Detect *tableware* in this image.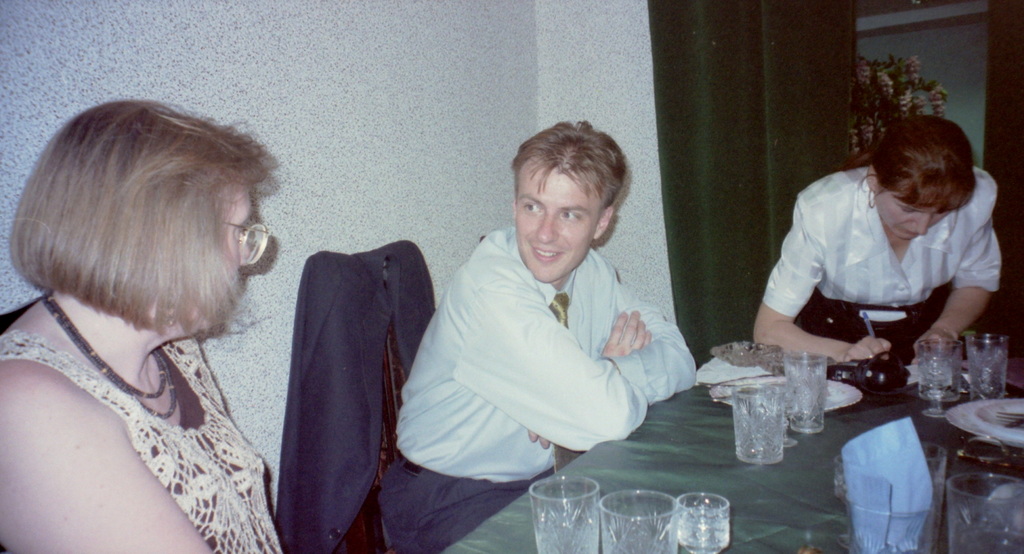
Detection: (710, 339, 783, 370).
